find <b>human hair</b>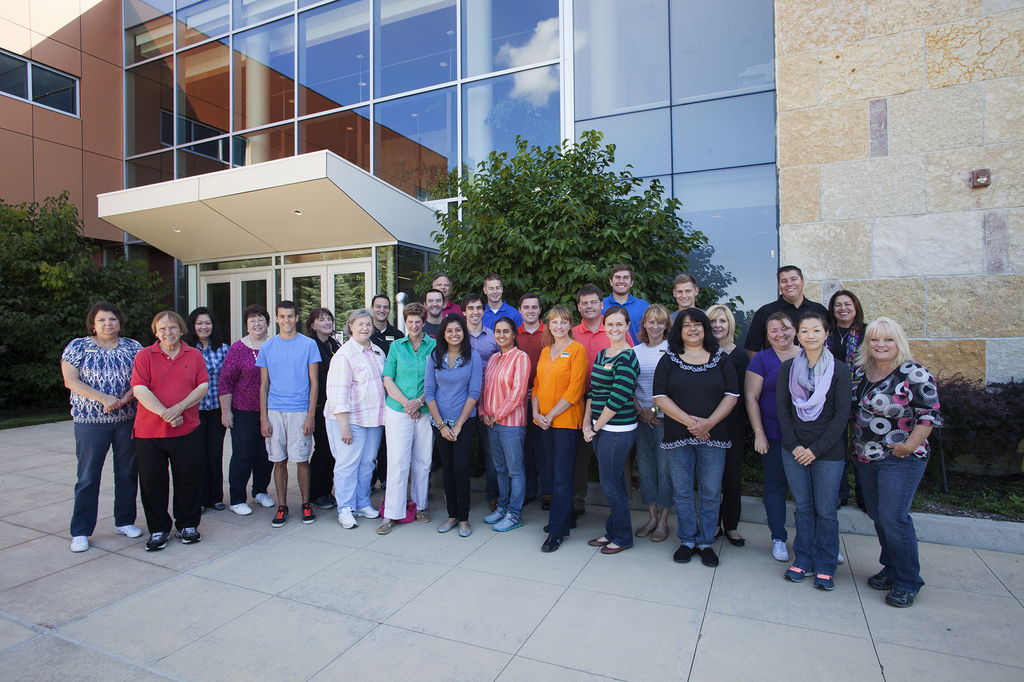
(x1=539, y1=307, x2=576, y2=349)
